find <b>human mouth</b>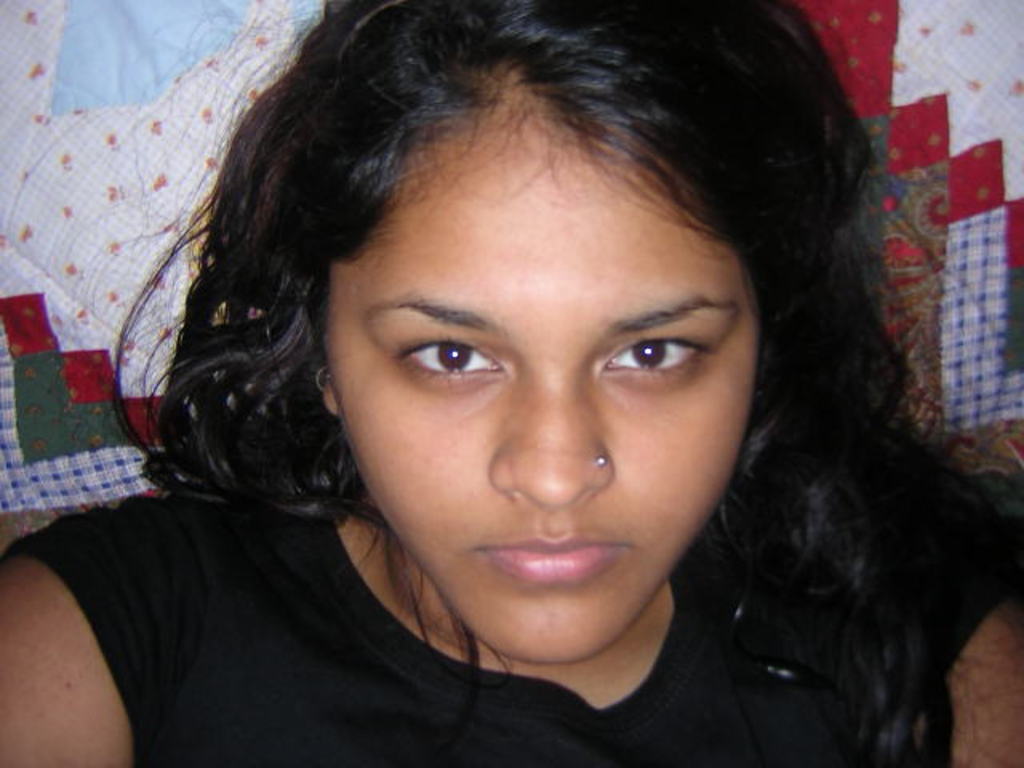
(475, 530, 624, 584)
